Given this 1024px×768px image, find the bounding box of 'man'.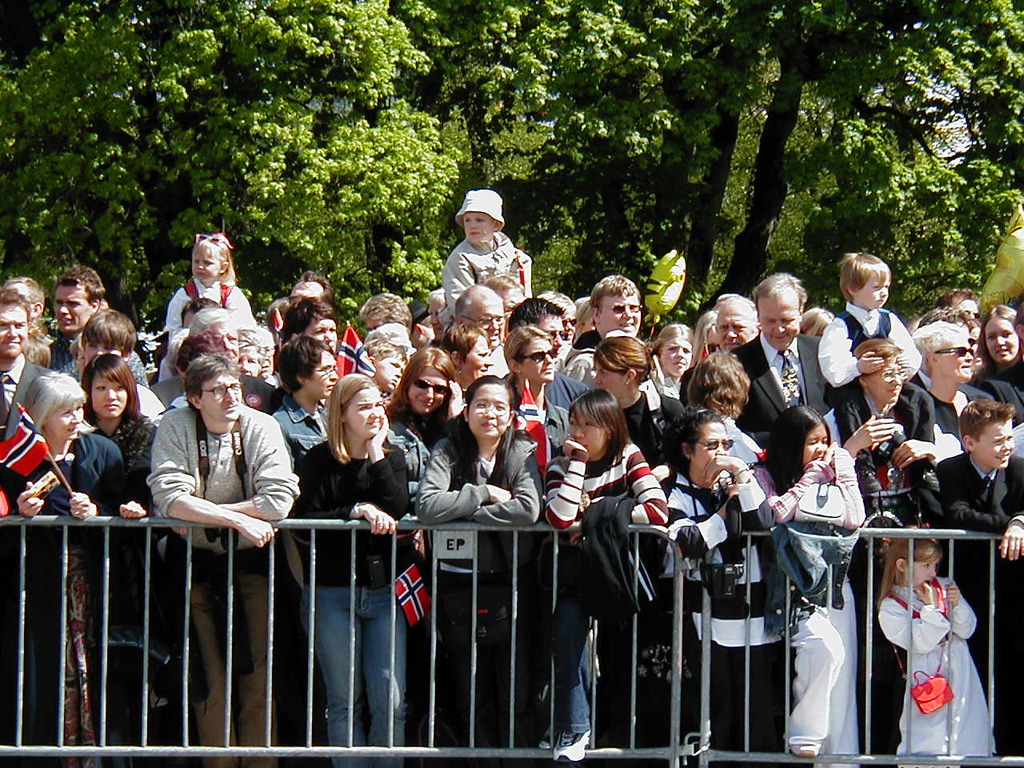
39, 263, 145, 385.
